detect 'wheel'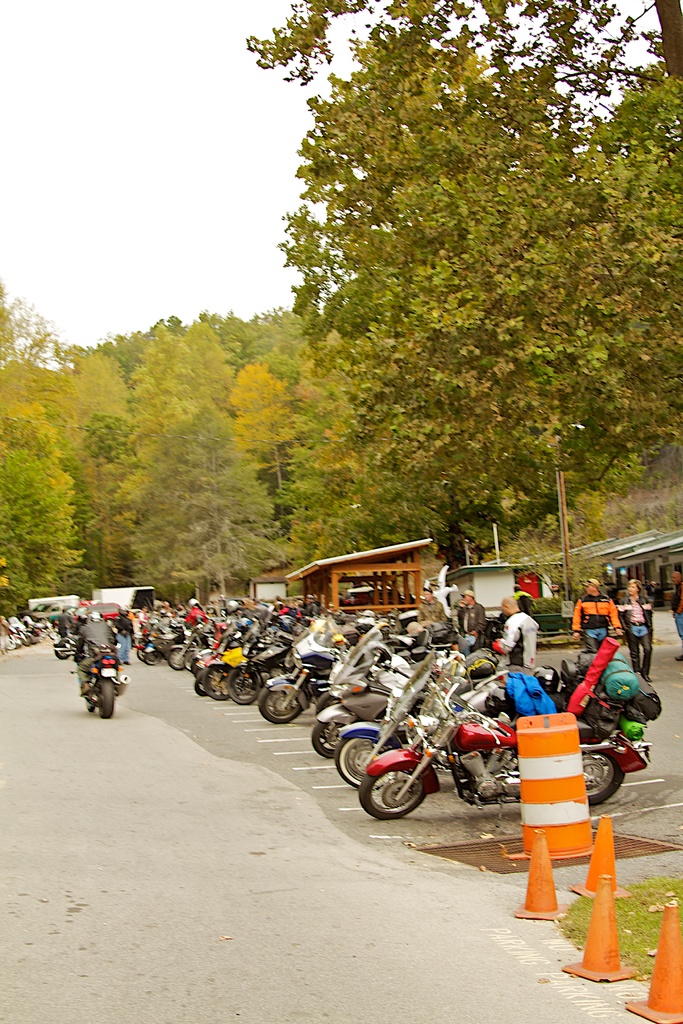
<bbox>192, 659, 194, 675</bbox>
